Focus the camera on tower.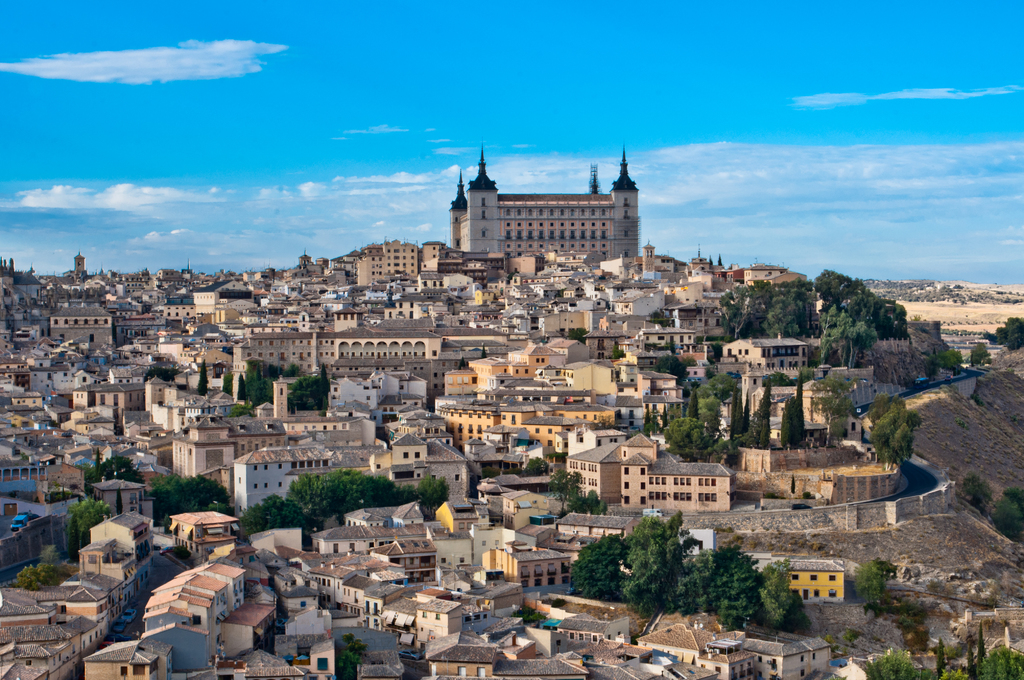
Focus region: left=449, top=145, right=641, bottom=261.
